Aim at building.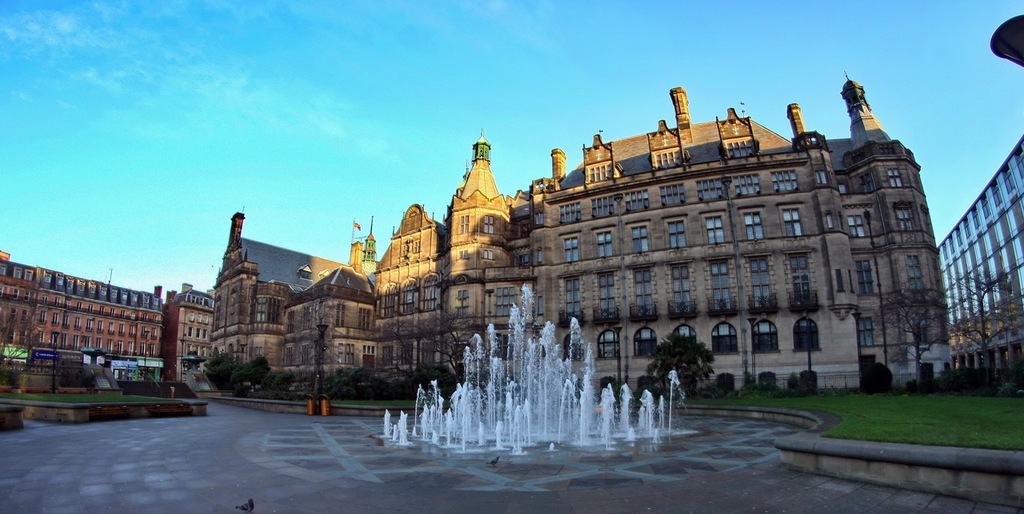
Aimed at 0,250,216,388.
